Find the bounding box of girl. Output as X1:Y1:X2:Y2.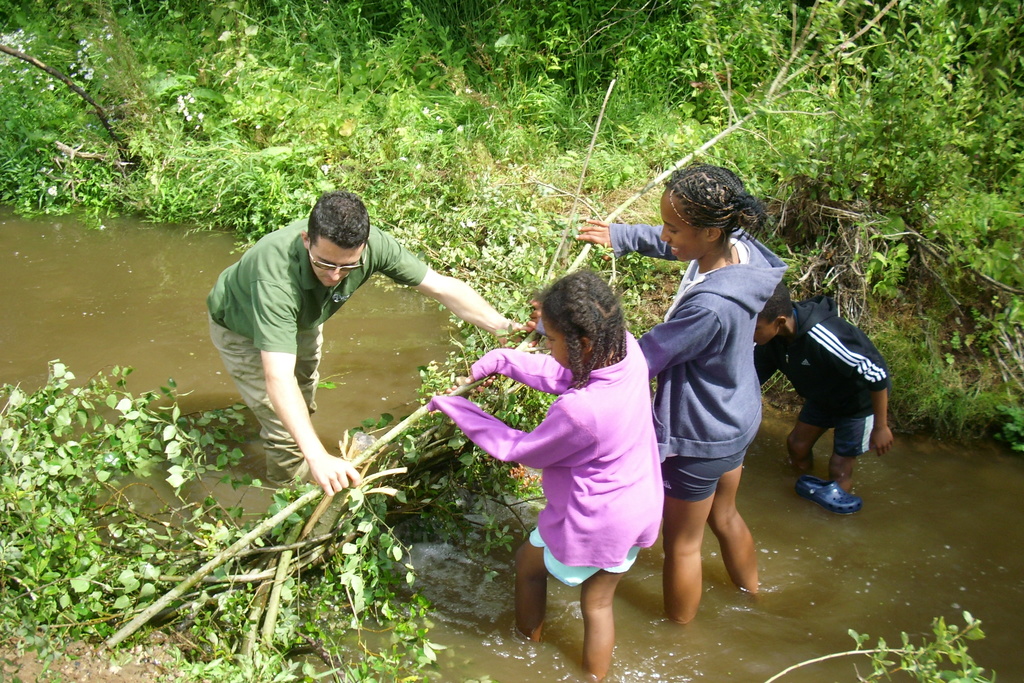
572:161:788:625.
